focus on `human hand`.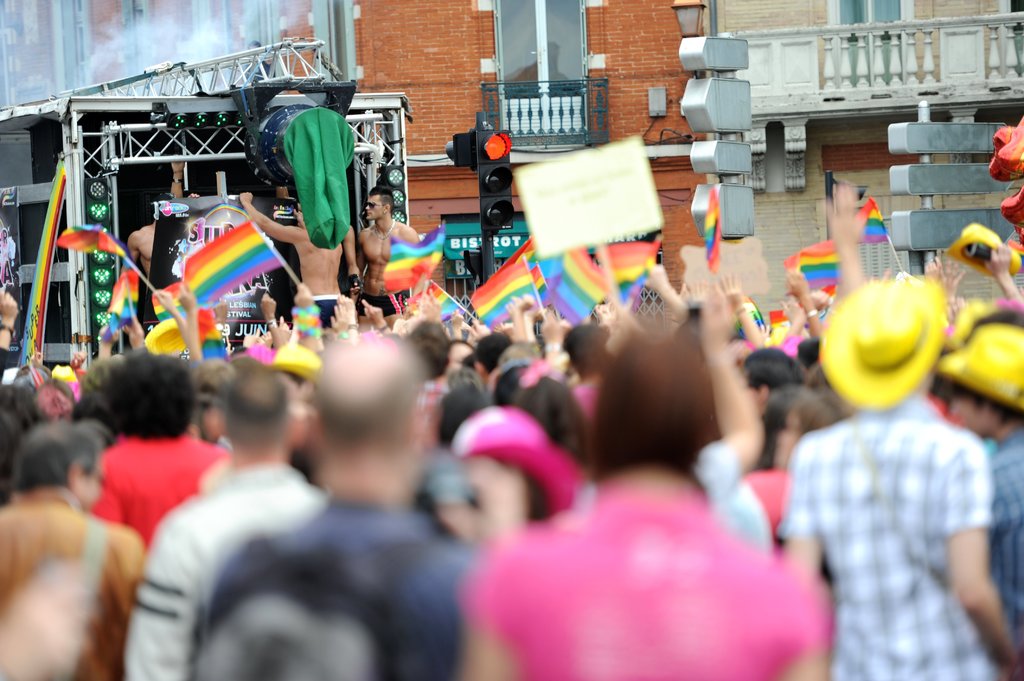
Focused at region(643, 255, 671, 293).
